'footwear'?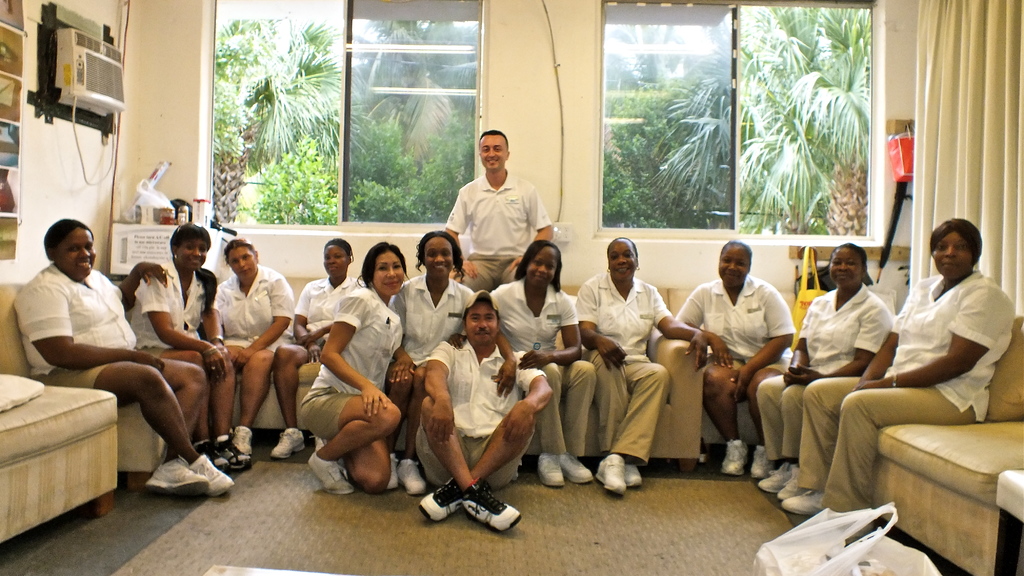
(760, 462, 794, 491)
